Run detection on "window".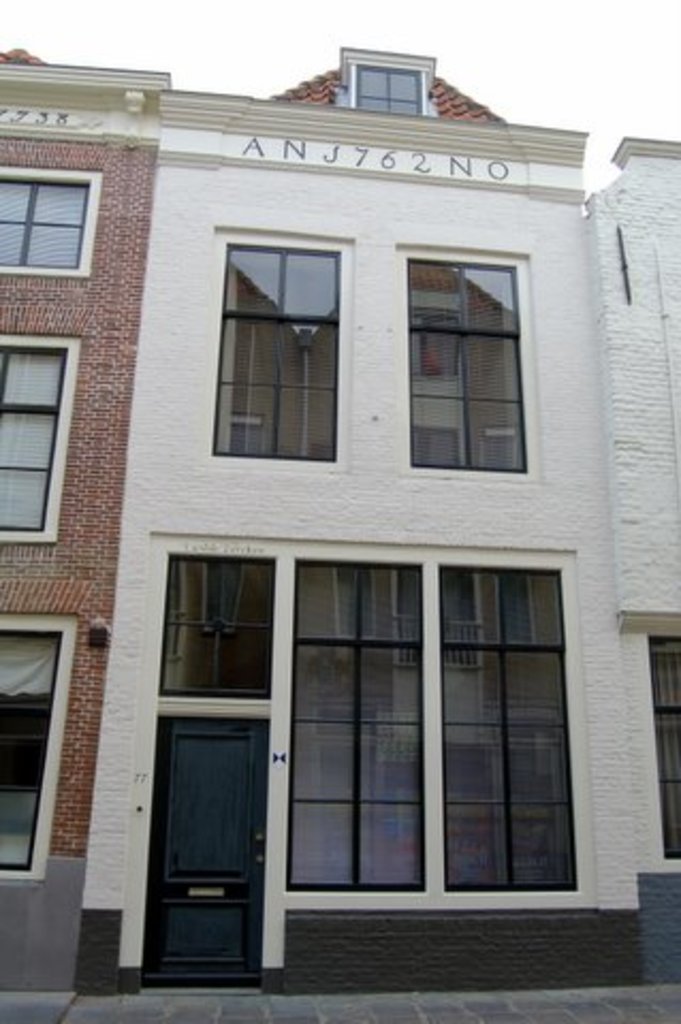
Result: bbox=(352, 64, 418, 113).
